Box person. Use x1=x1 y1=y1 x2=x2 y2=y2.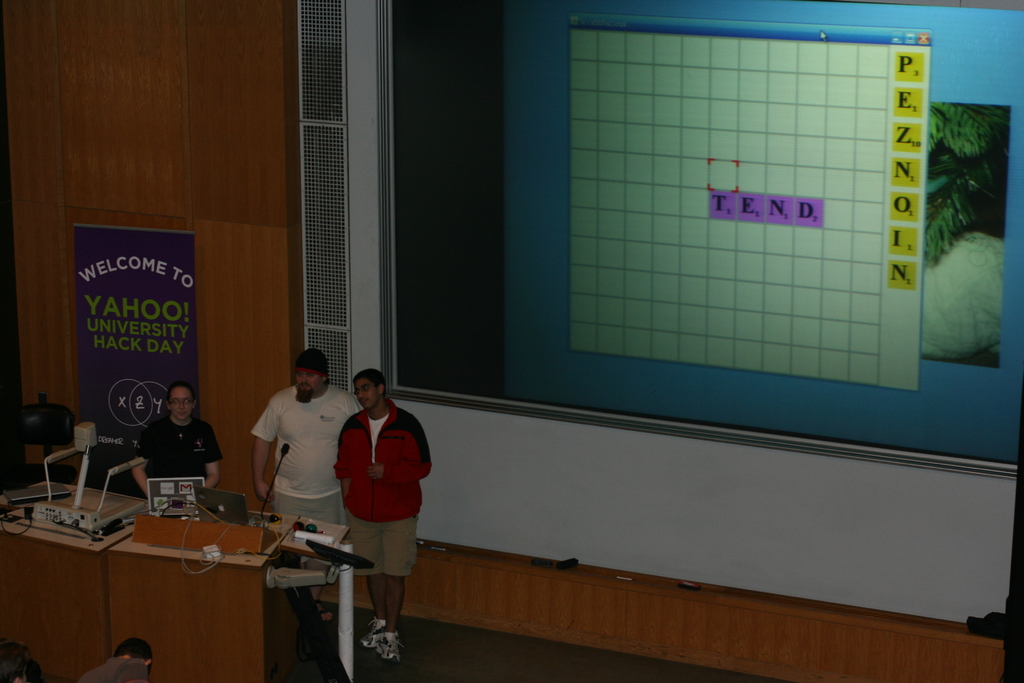
x1=332 y1=368 x2=433 y2=657.
